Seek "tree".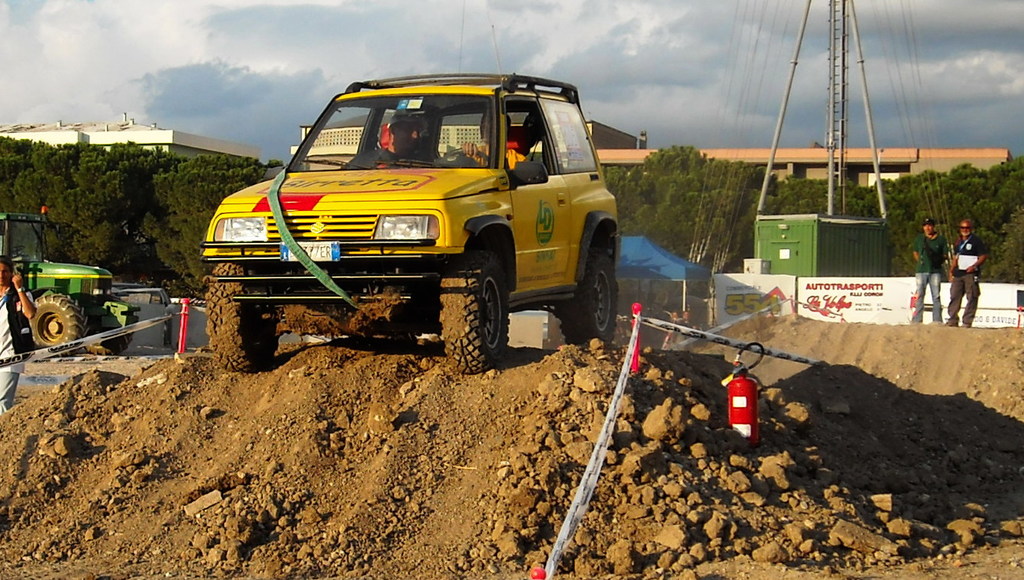
BBox(61, 138, 110, 257).
